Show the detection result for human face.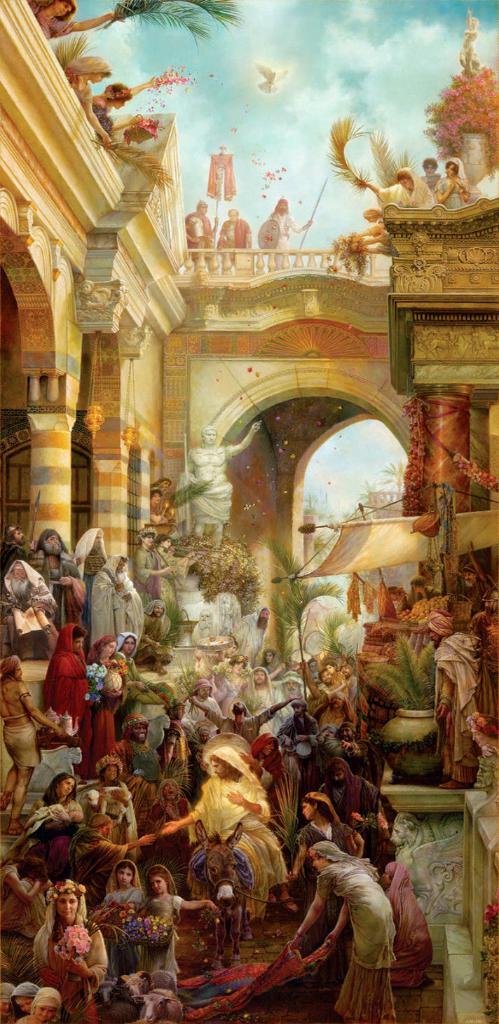
x1=315, y1=860, x2=327, y2=867.
